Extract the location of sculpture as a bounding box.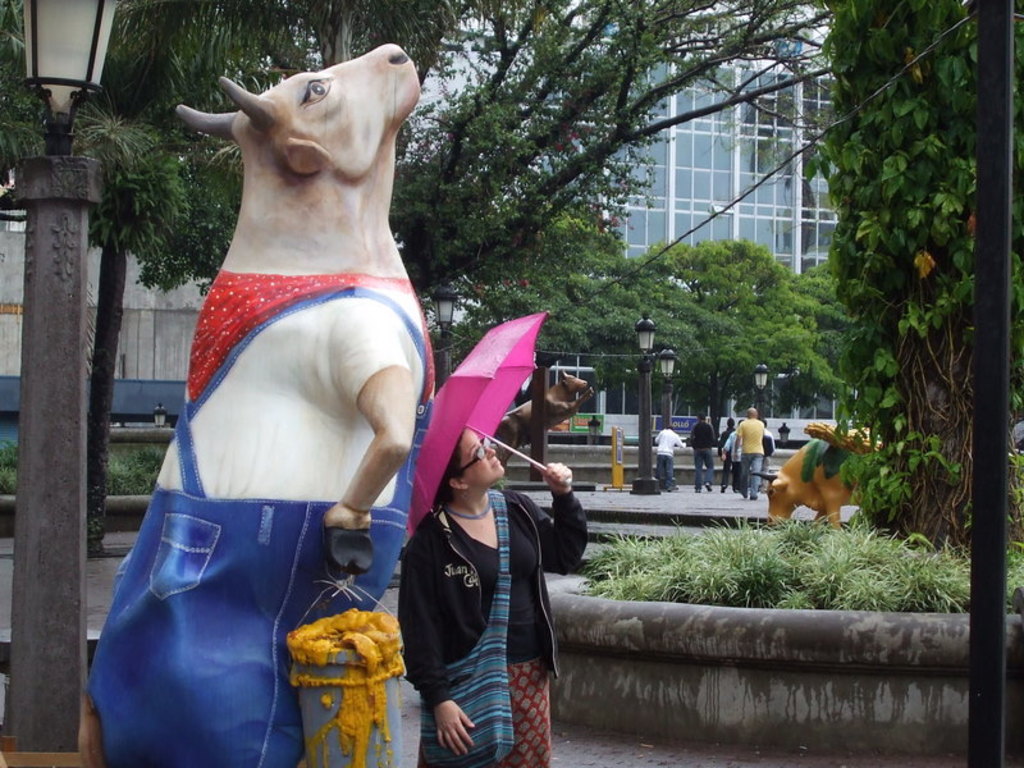
select_region(95, 41, 435, 767).
